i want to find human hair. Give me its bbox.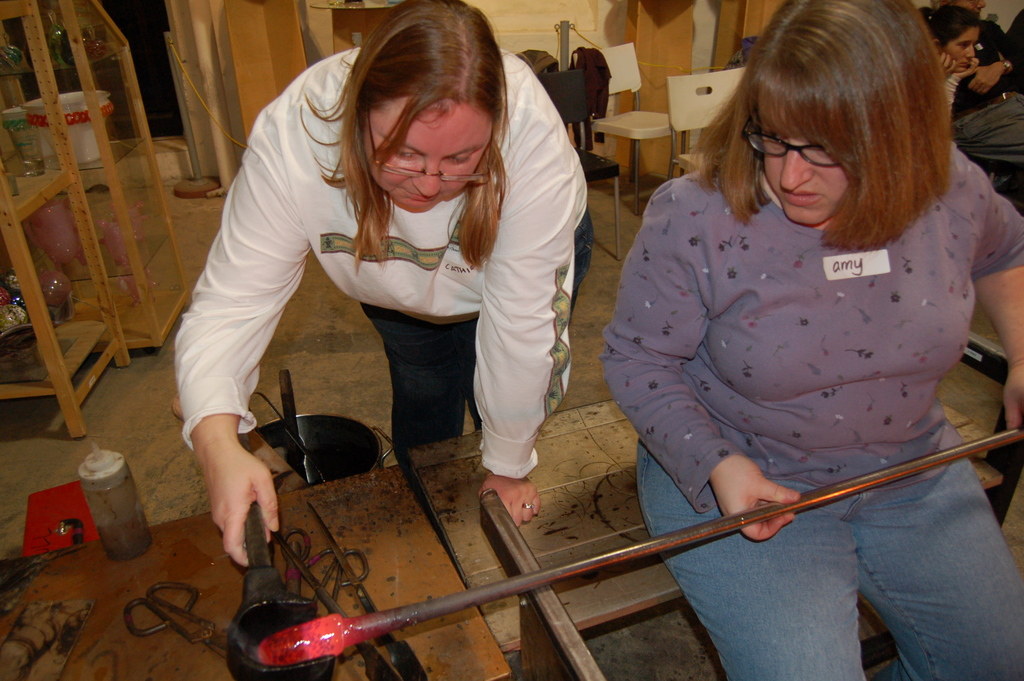
bbox=[299, 0, 515, 279].
